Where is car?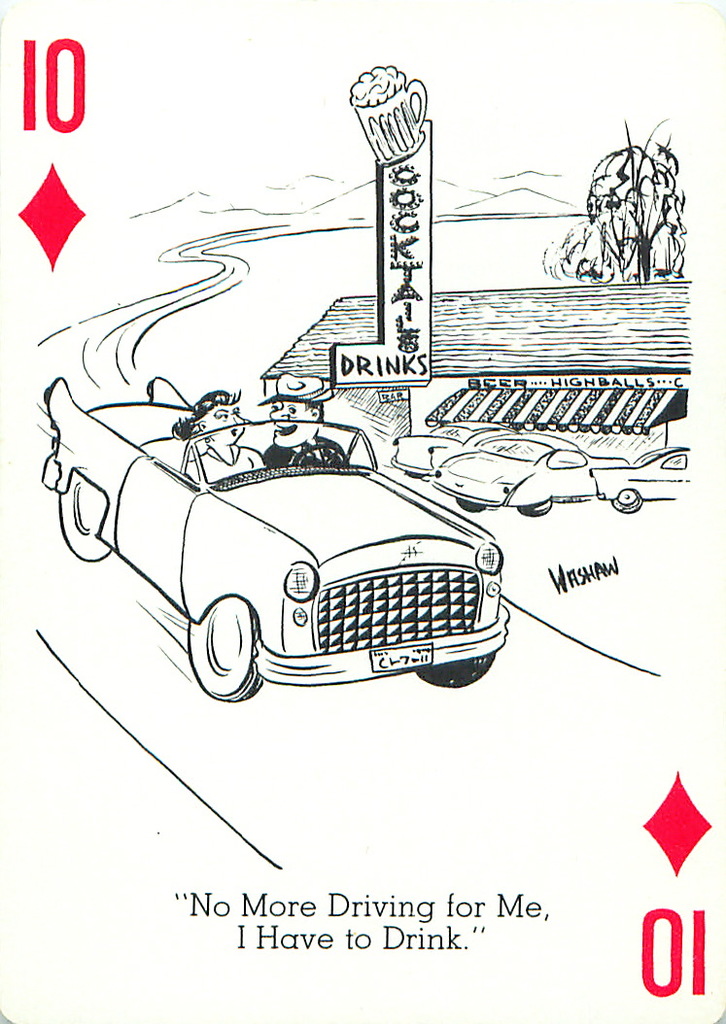
l=42, t=377, r=512, b=705.
